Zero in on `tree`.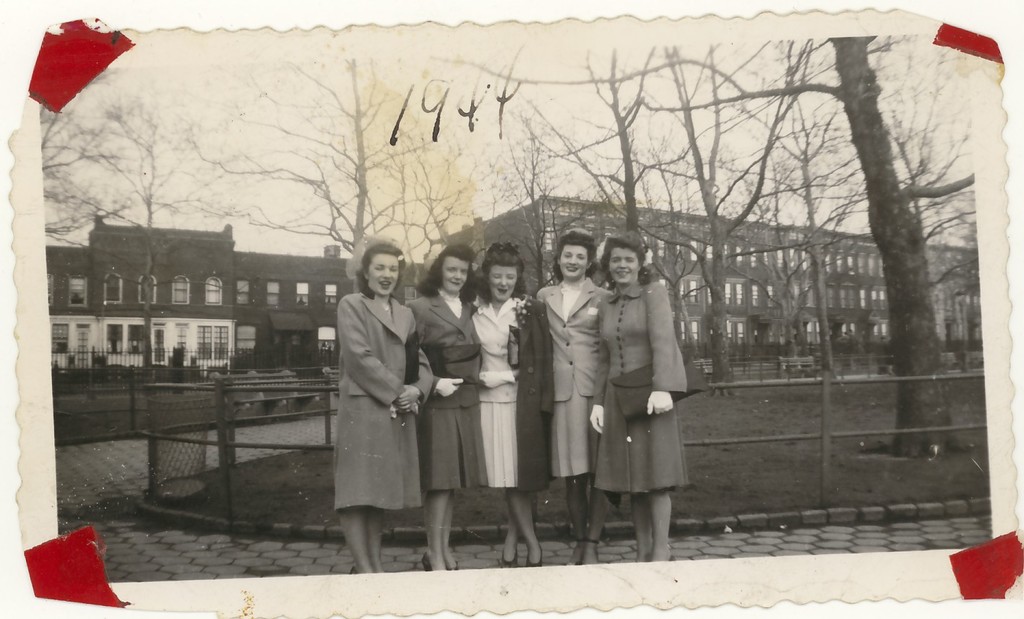
Zeroed in: bbox=[197, 48, 462, 264].
